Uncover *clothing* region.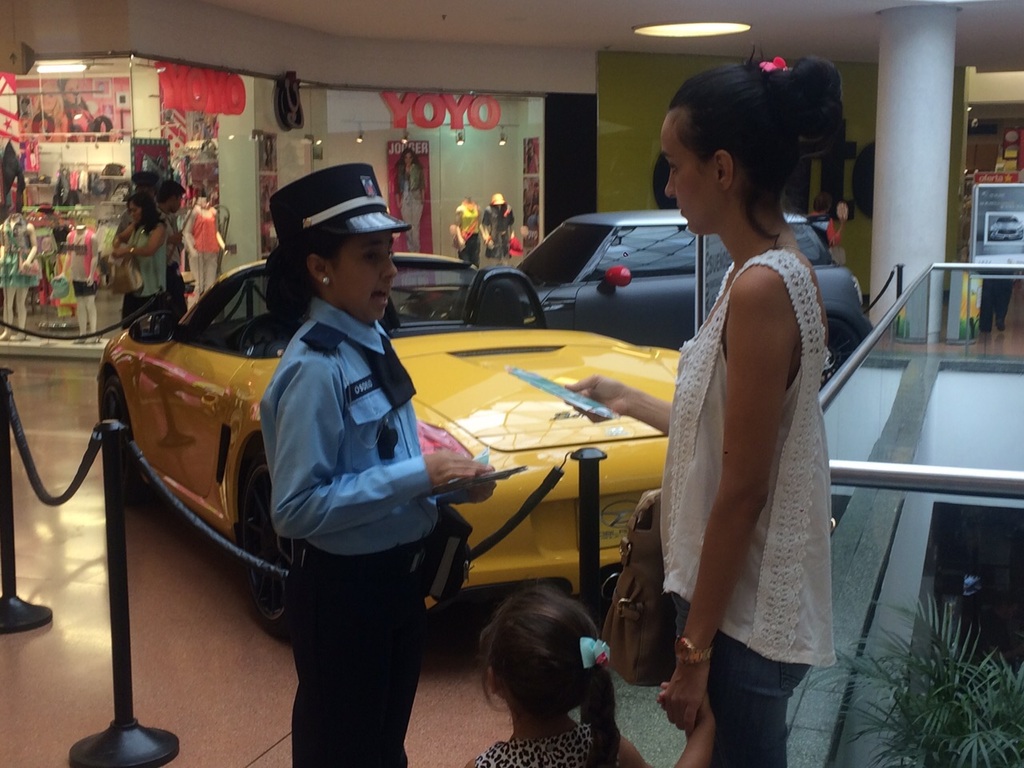
Uncovered: locate(0, 222, 38, 286).
